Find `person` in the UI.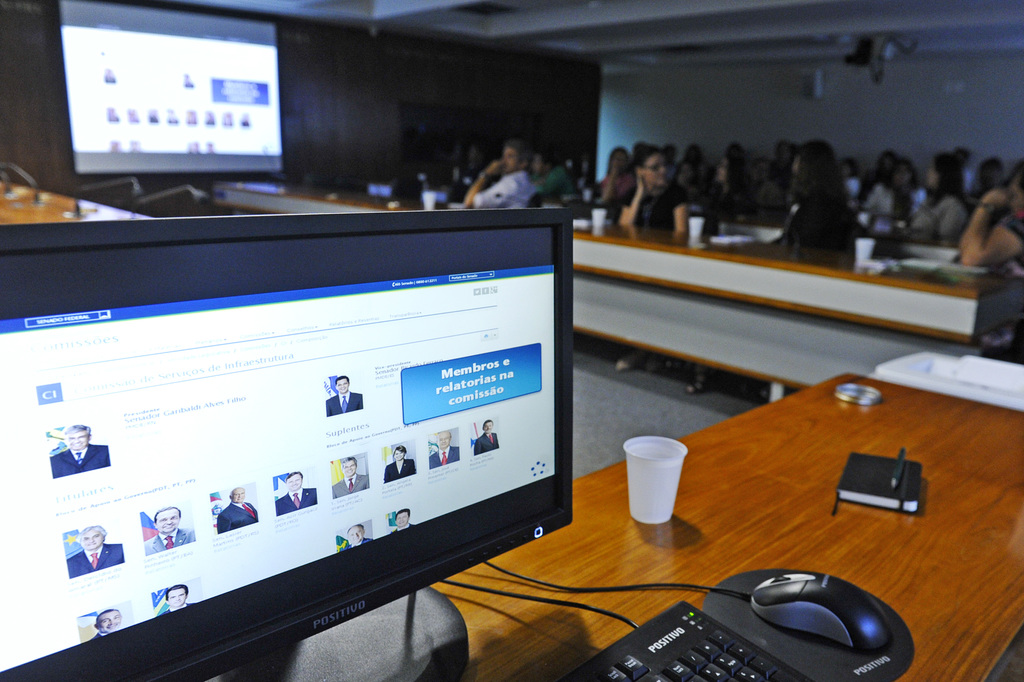
UI element at (left=65, top=523, right=126, bottom=581).
